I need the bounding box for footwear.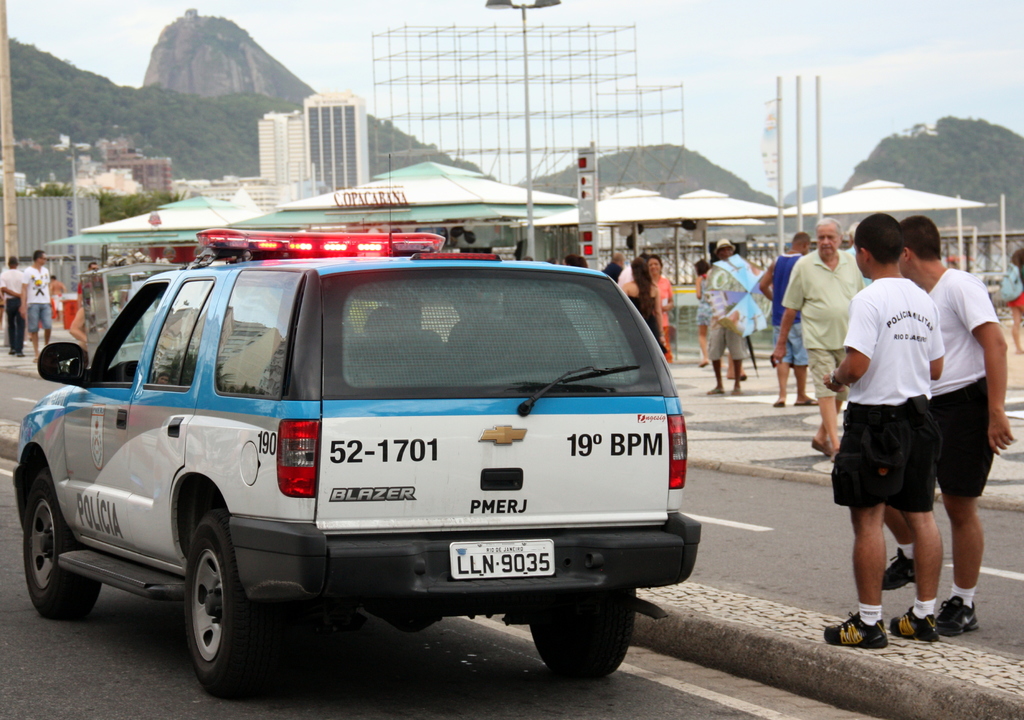
Here it is: x1=890 y1=609 x2=942 y2=640.
